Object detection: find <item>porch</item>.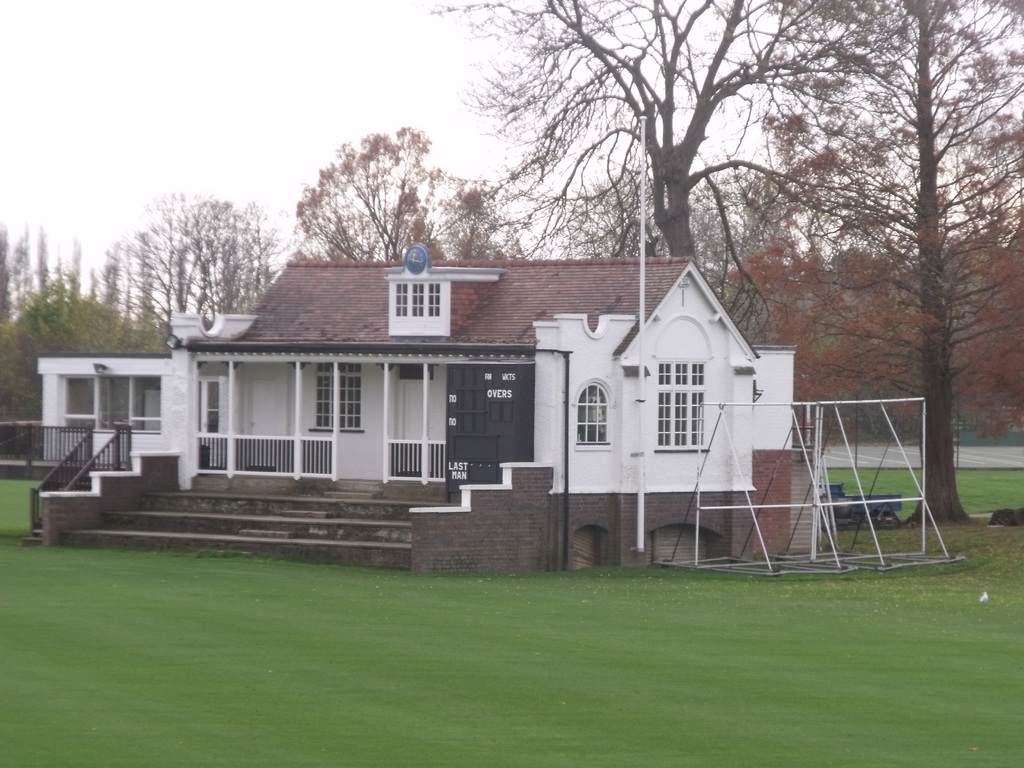
[40,353,465,573].
